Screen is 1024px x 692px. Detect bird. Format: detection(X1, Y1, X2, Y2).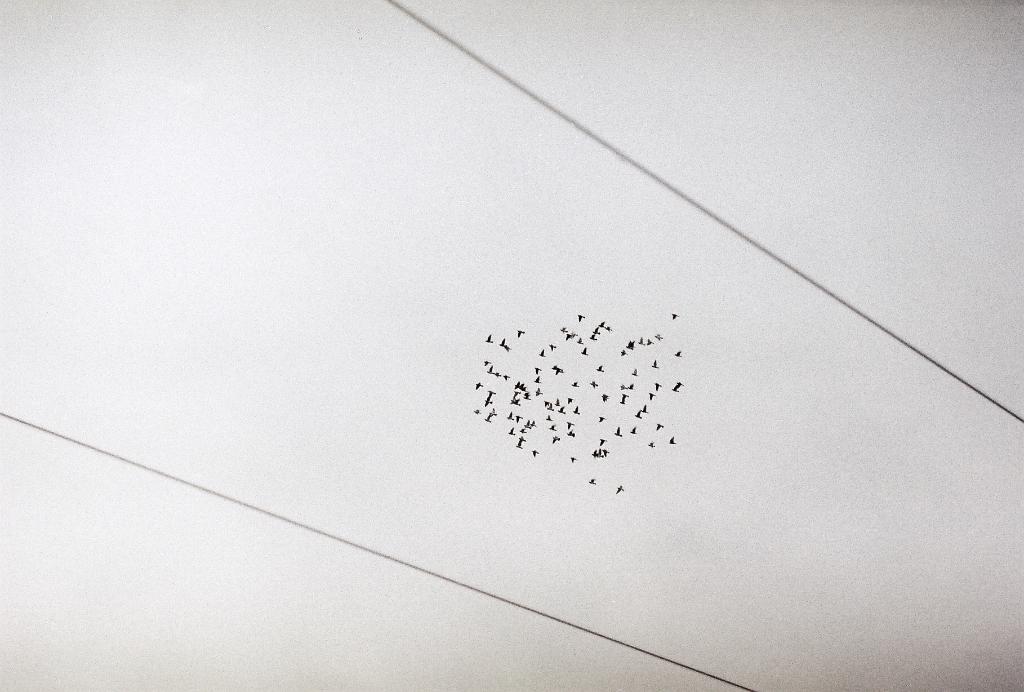
detection(576, 315, 586, 324).
